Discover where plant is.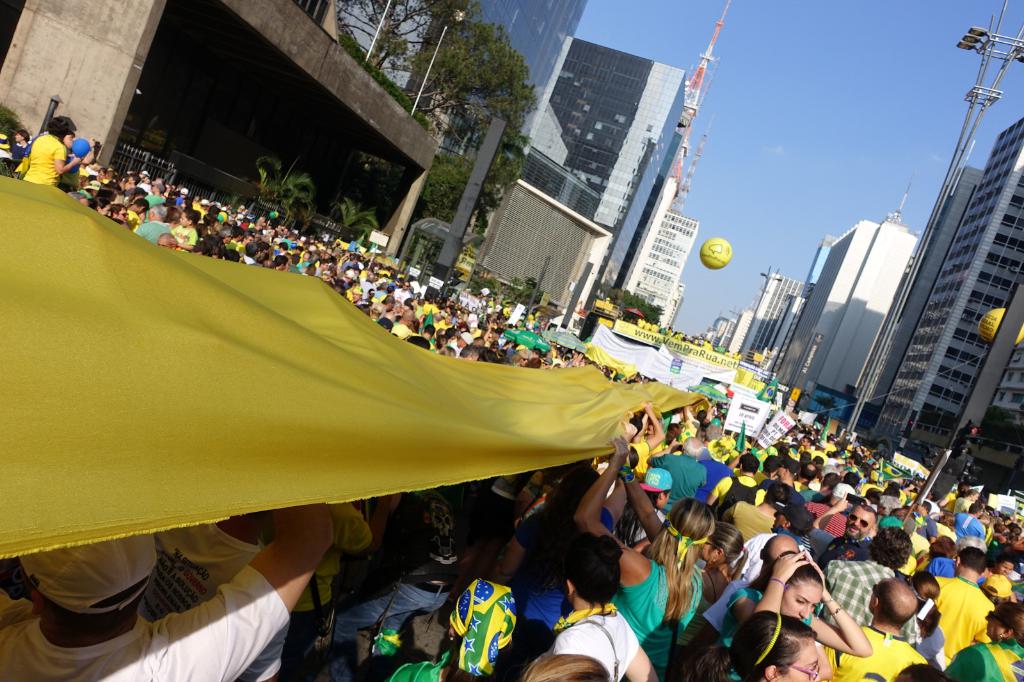
Discovered at region(329, 193, 381, 232).
